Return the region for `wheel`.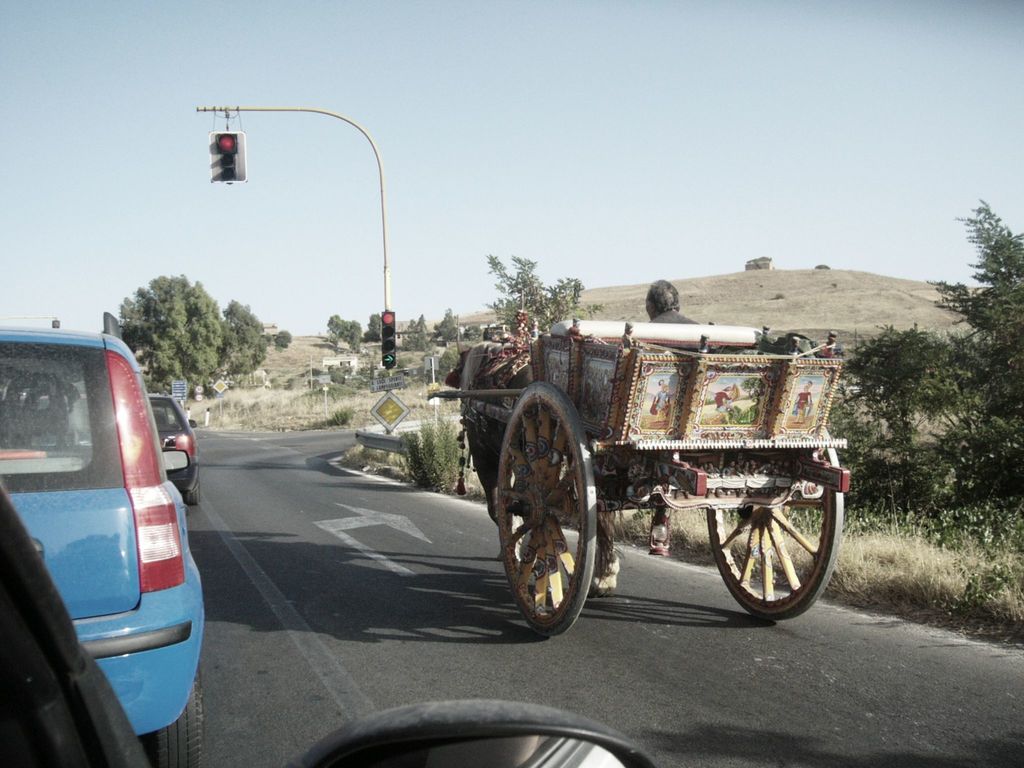
box=[186, 480, 201, 506].
